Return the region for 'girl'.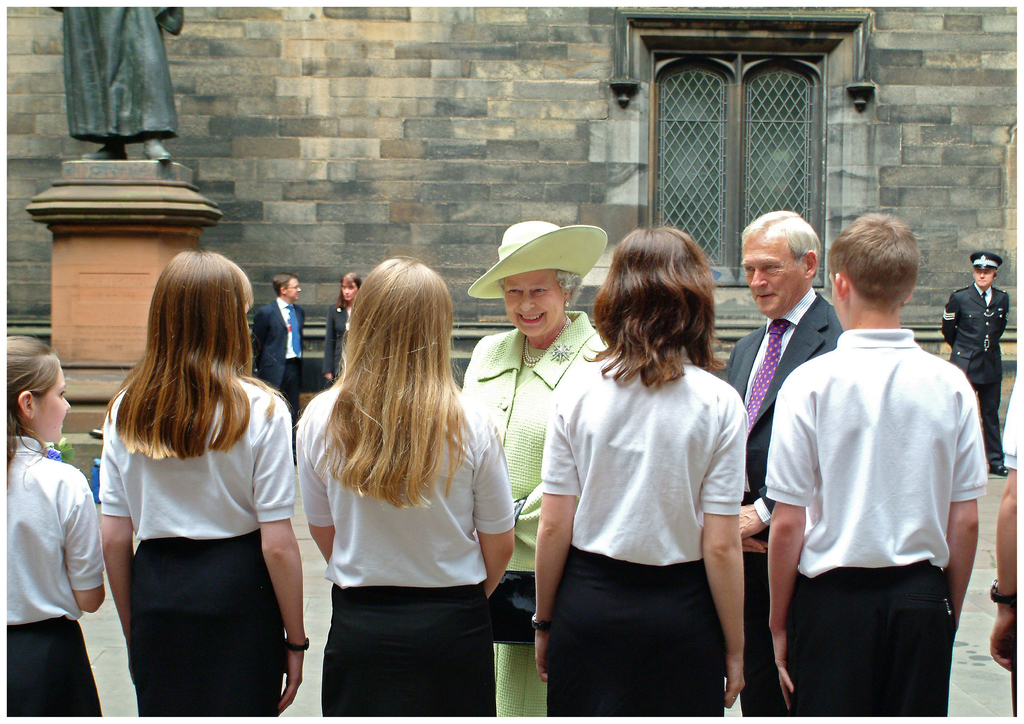
[left=8, top=335, right=102, bottom=716].
